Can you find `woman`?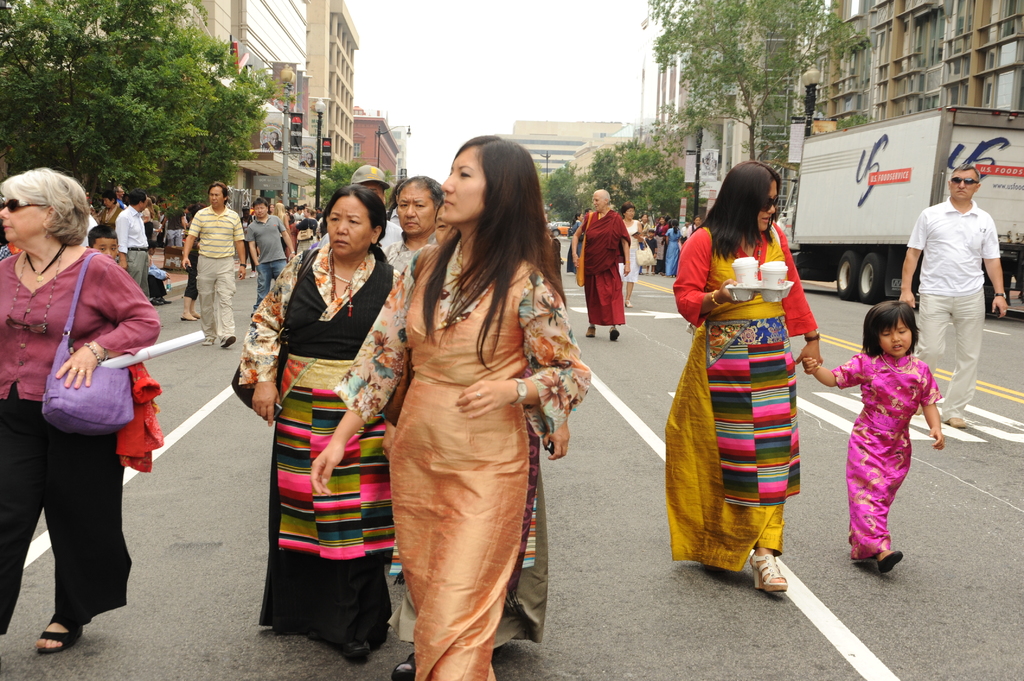
Yes, bounding box: region(661, 156, 813, 603).
